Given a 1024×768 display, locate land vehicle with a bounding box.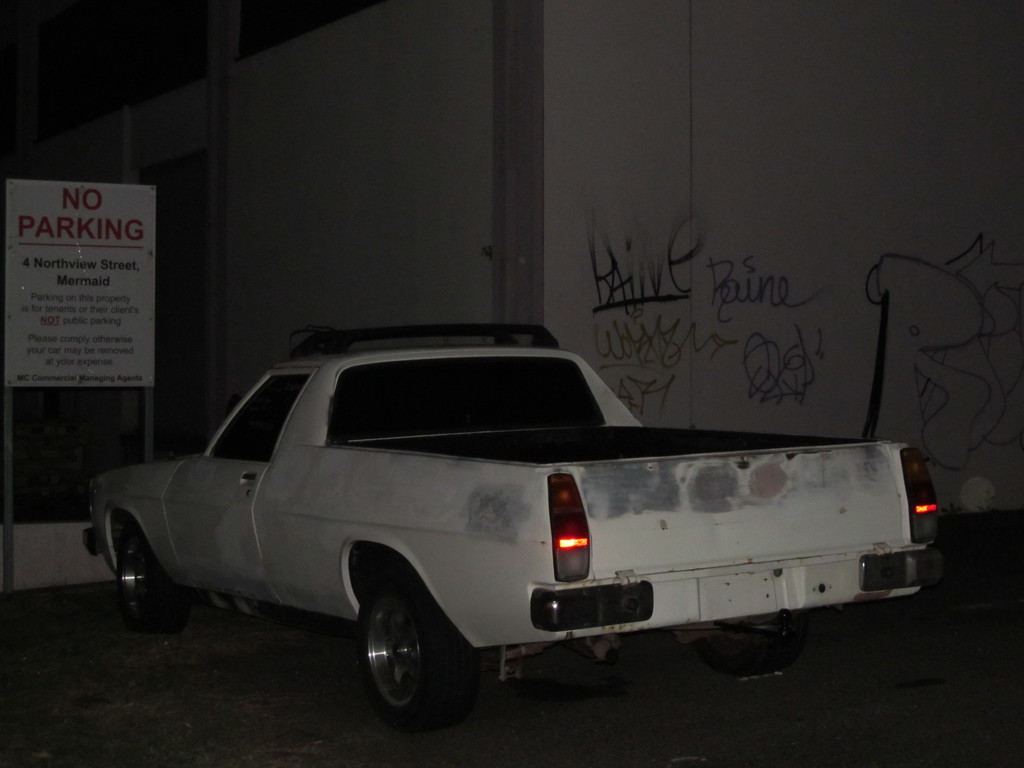
Located: region(52, 294, 915, 735).
